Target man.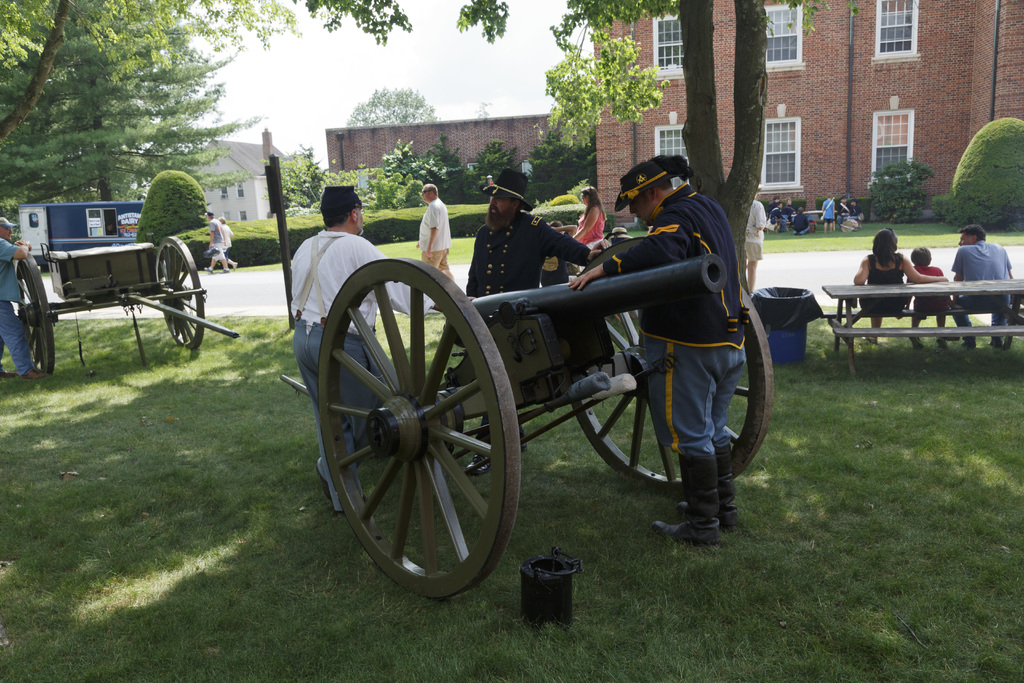
Target region: 416/186/452/277.
